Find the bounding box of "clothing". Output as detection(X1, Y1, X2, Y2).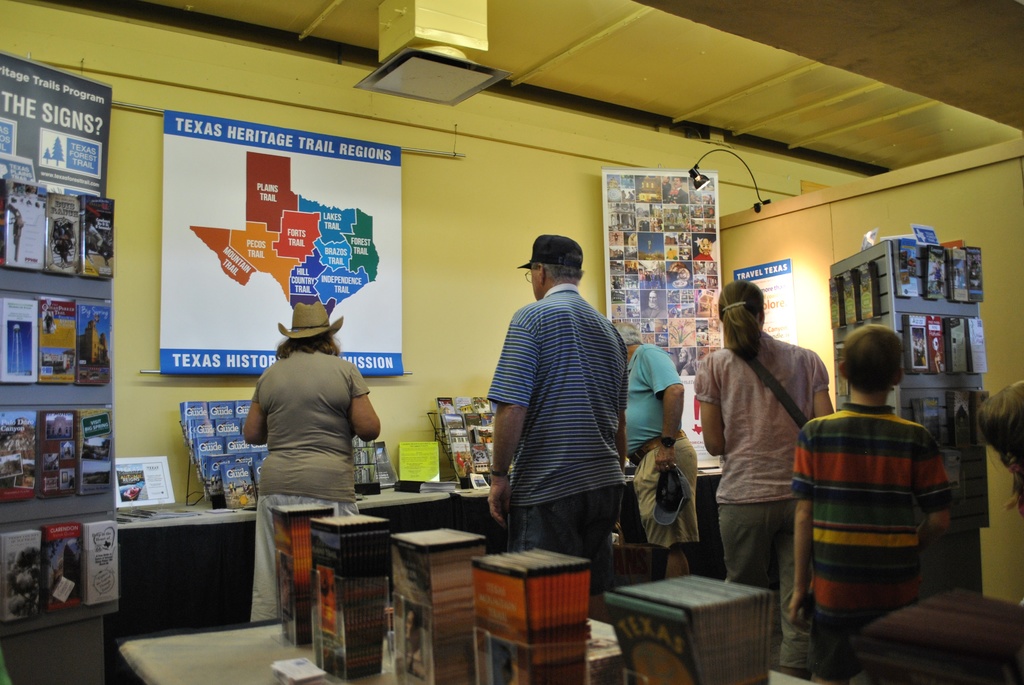
detection(699, 340, 831, 661).
